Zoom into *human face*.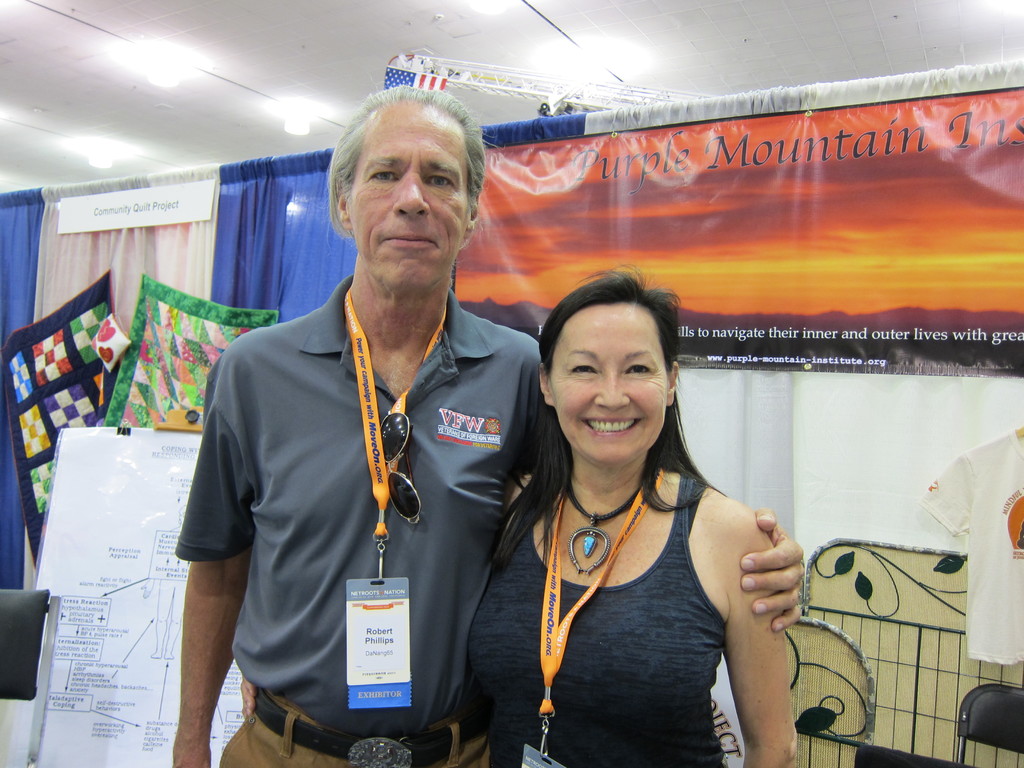
Zoom target: (344, 101, 466, 290).
